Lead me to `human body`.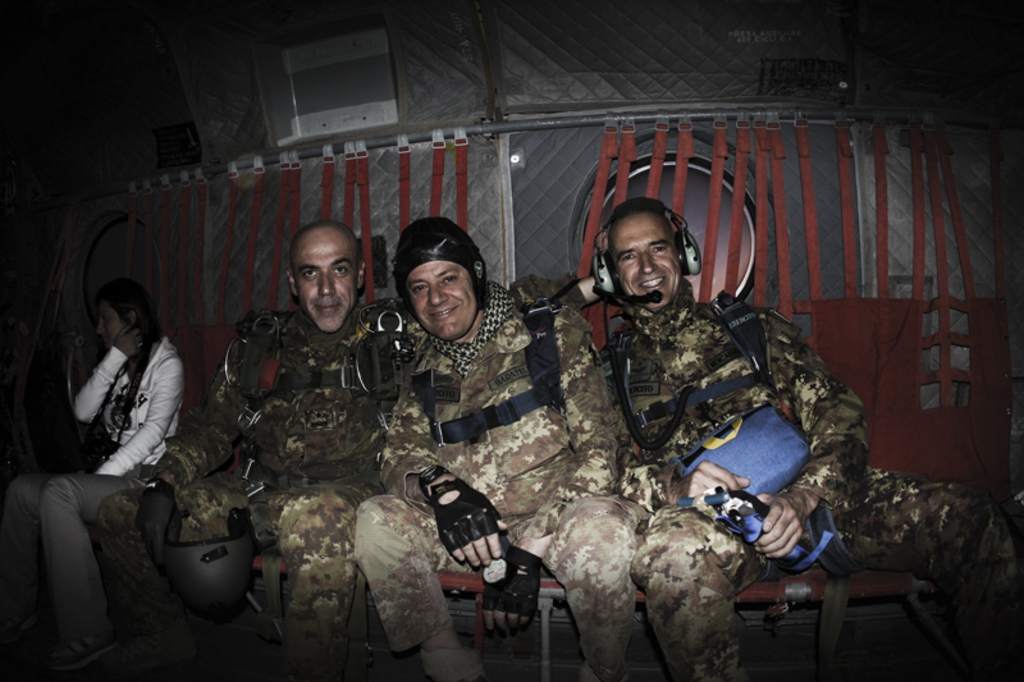
Lead to select_region(365, 196, 655, 681).
